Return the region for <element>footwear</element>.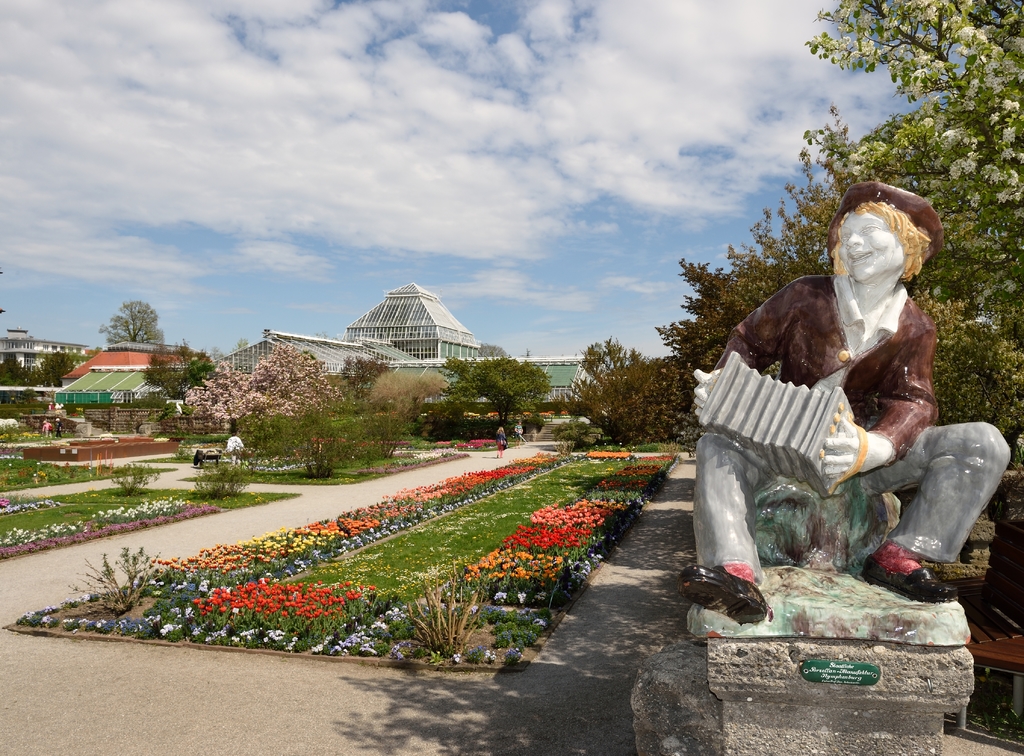
(860, 553, 957, 600).
